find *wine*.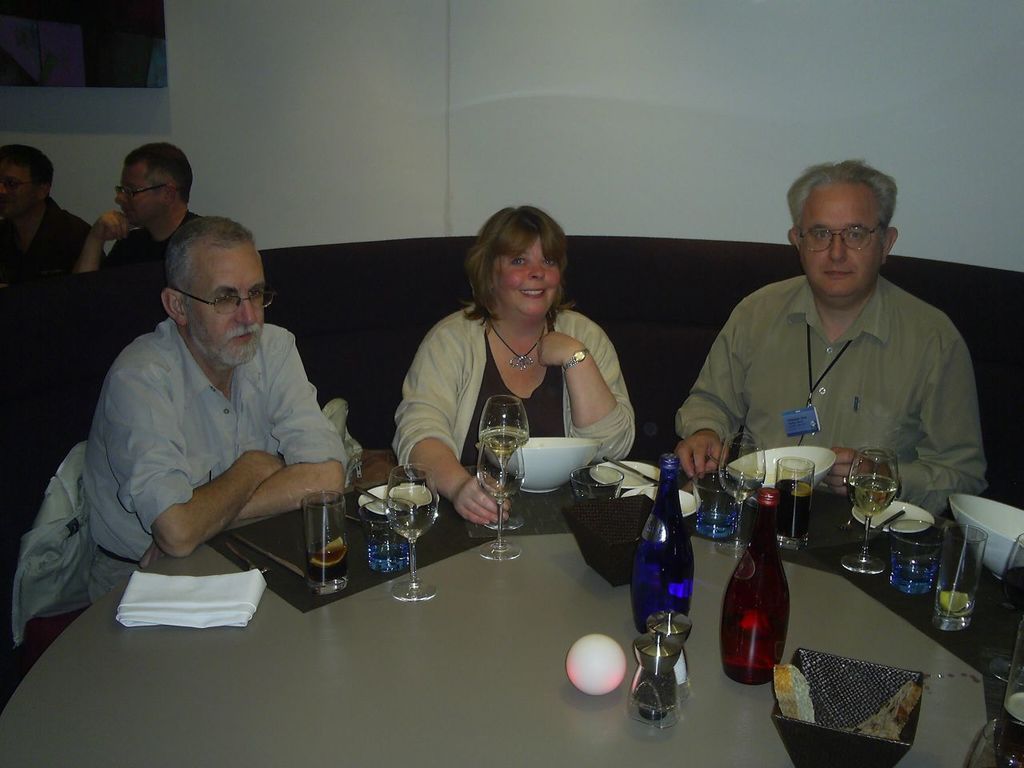
(x1=478, y1=426, x2=530, y2=458).
